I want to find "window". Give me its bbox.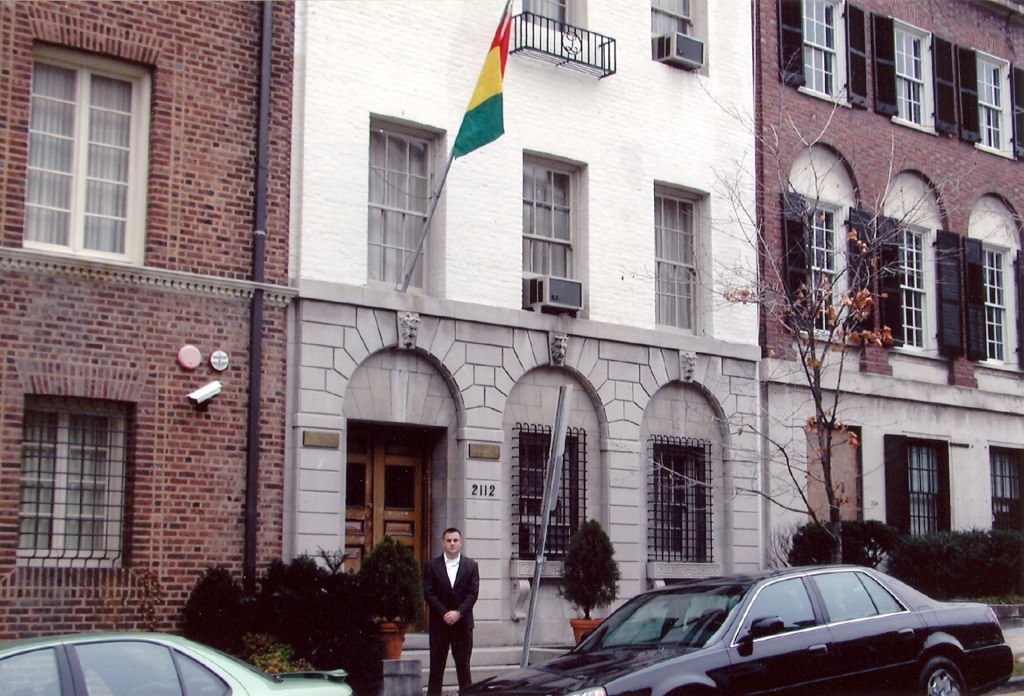
(989,448,1023,533).
